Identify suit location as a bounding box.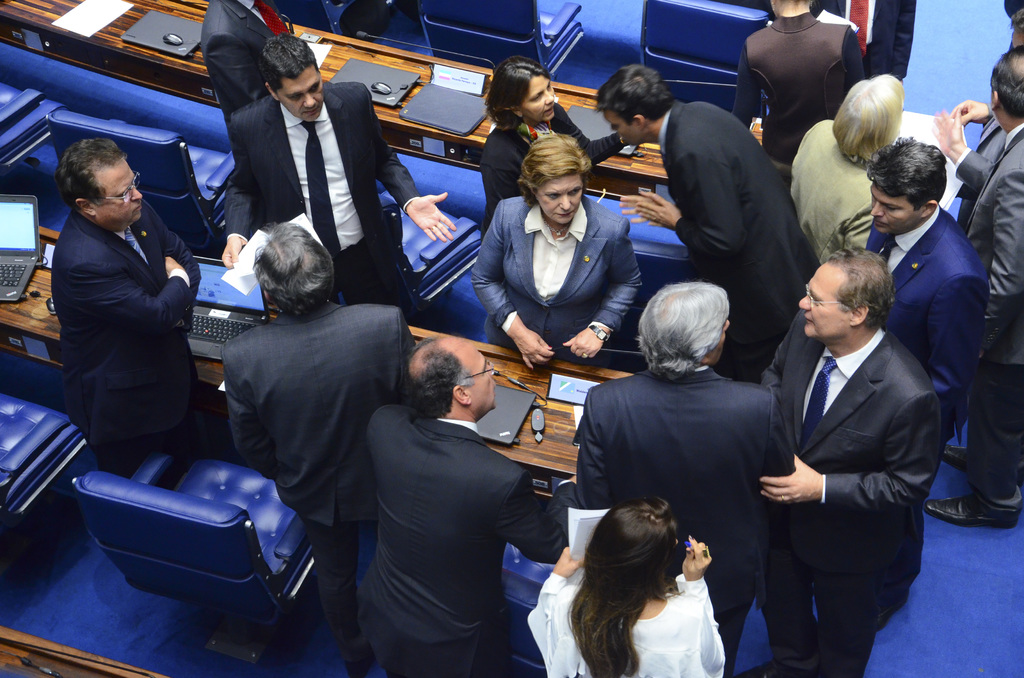
crop(224, 79, 417, 302).
